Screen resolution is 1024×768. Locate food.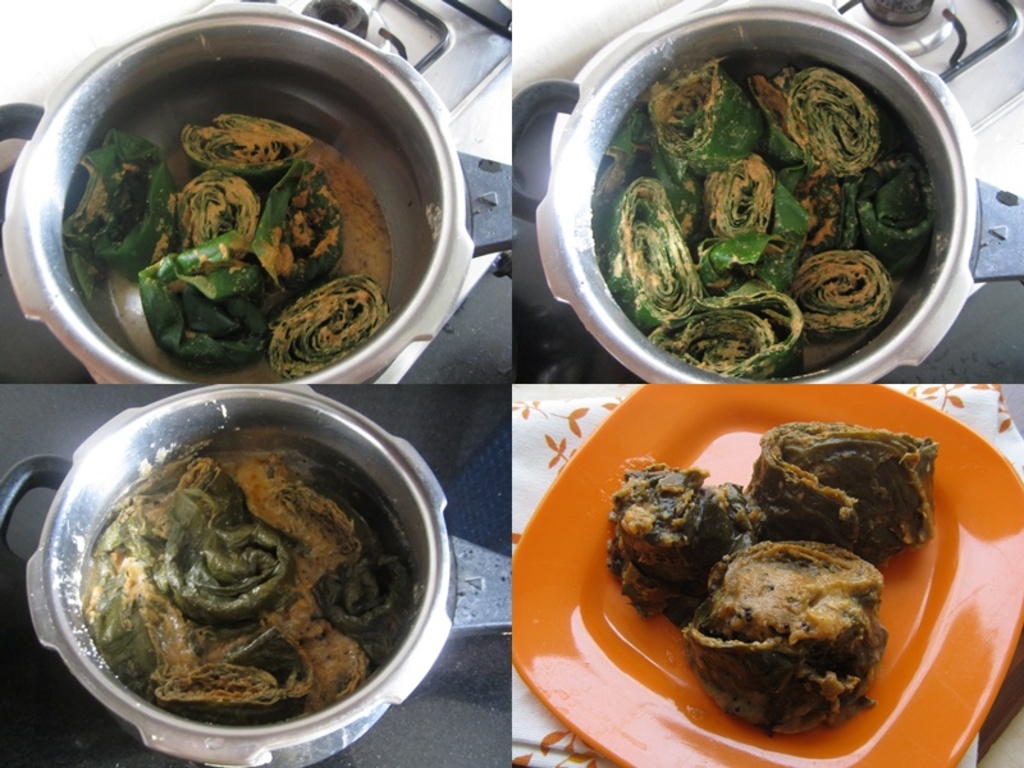
detection(250, 157, 349, 297).
